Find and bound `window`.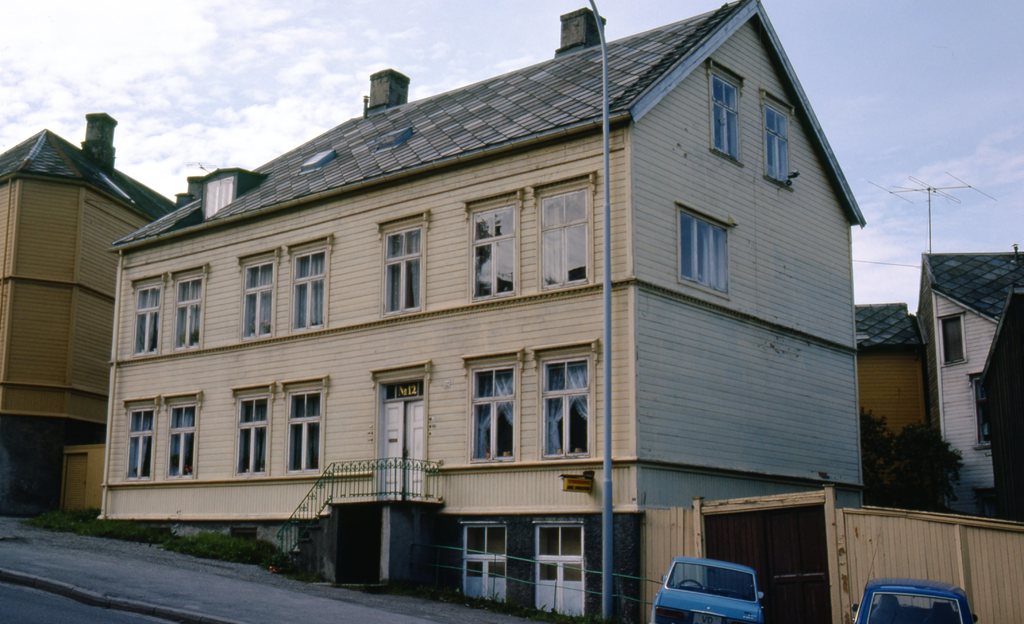
Bound: <bbox>125, 268, 168, 354</bbox>.
